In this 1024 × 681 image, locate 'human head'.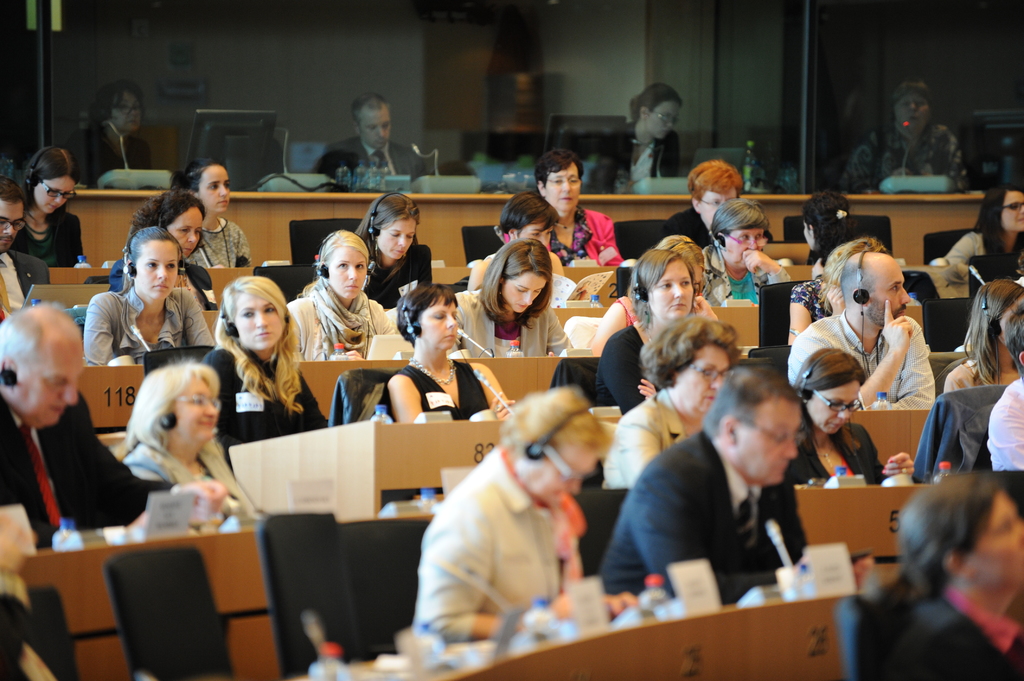
Bounding box: [1001,298,1023,380].
